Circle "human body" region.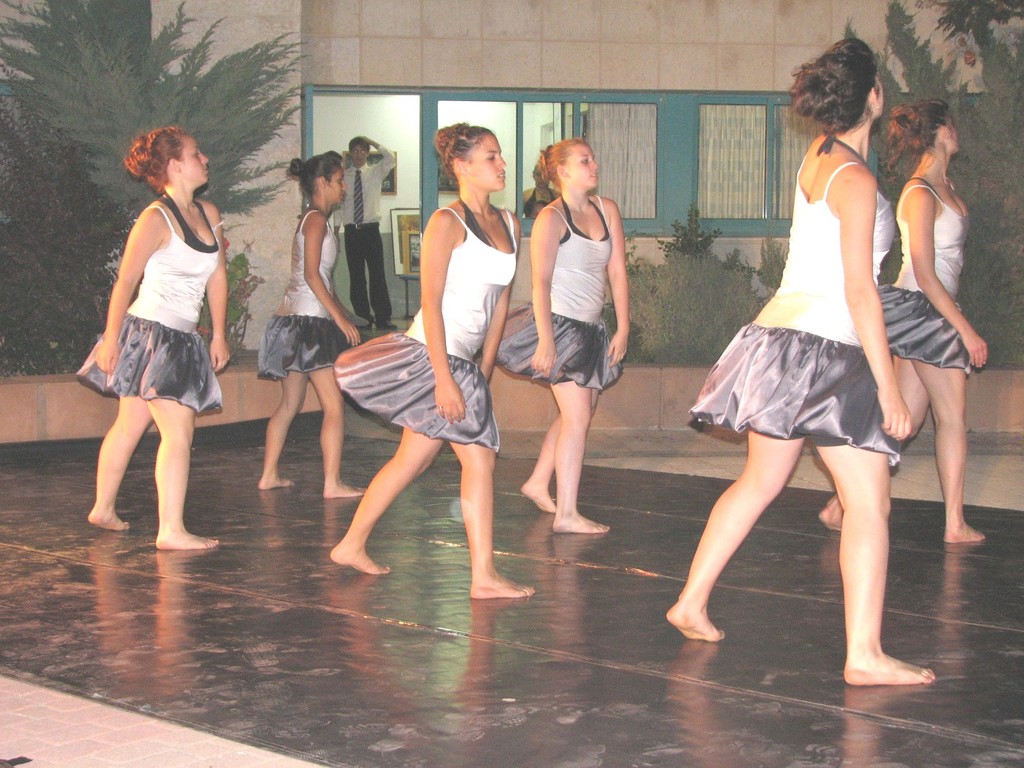
Region: detection(330, 183, 538, 601).
